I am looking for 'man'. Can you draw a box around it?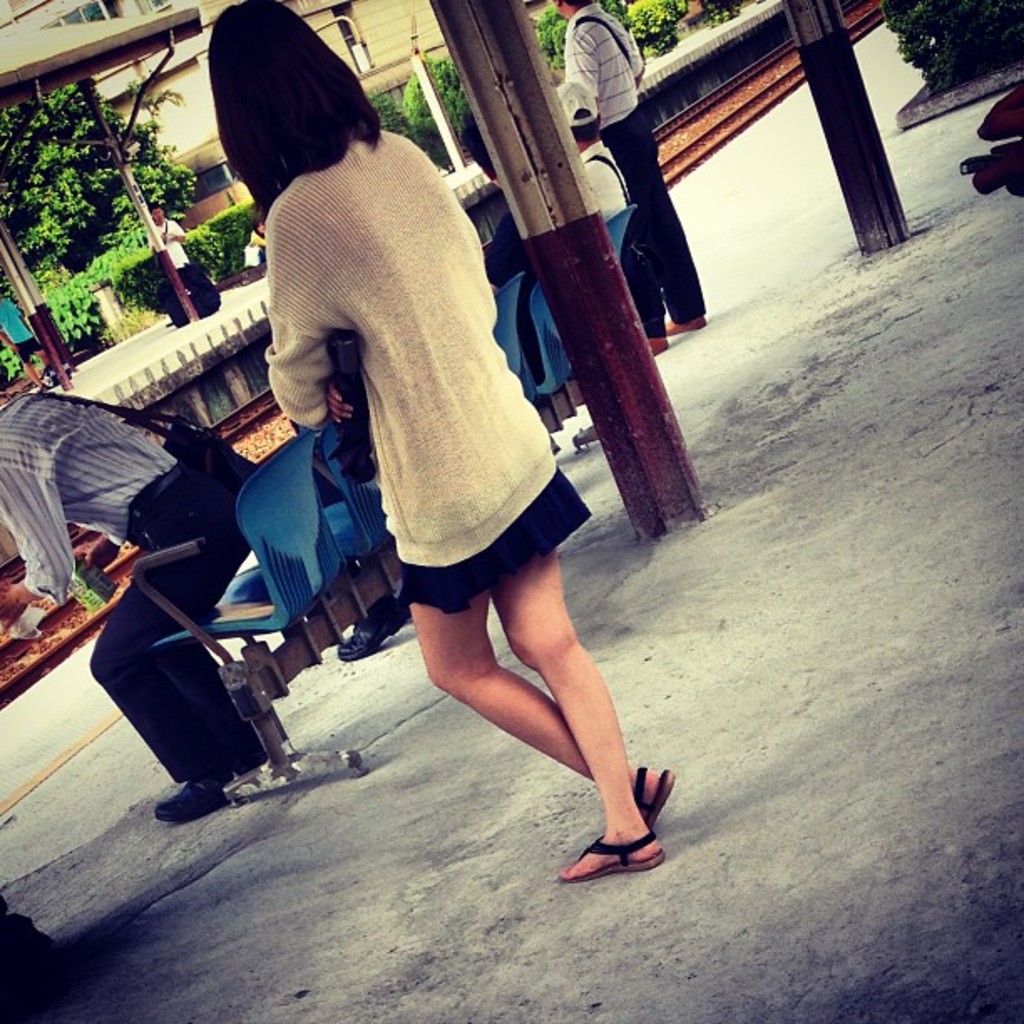
Sure, the bounding box is [left=0, top=298, right=70, bottom=388].
